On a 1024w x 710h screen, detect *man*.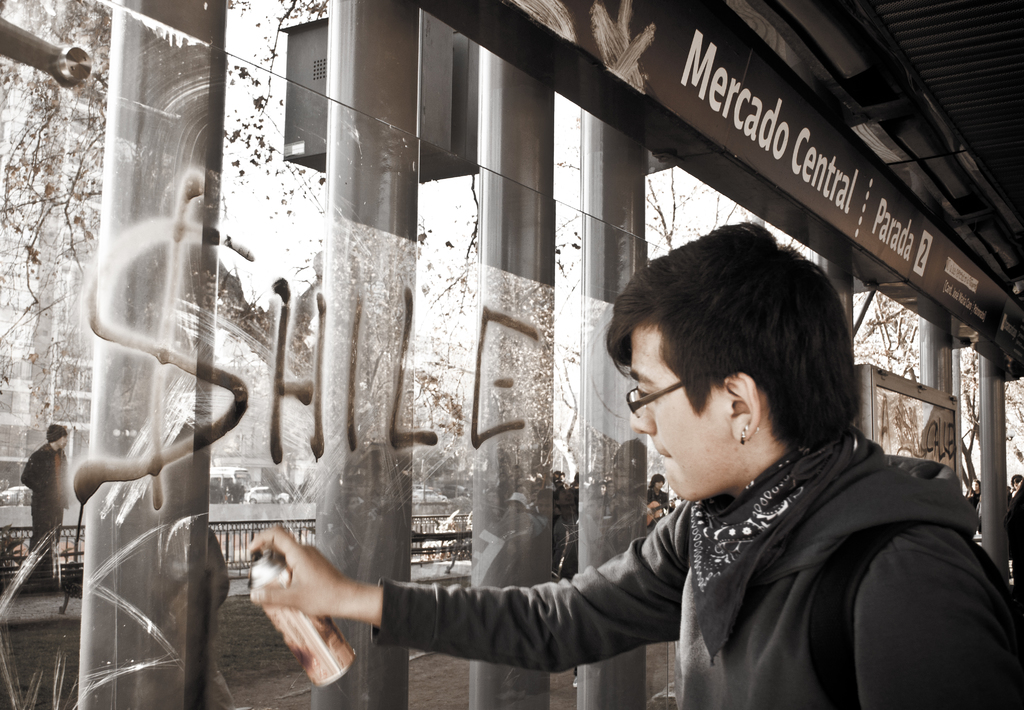
l=246, t=217, r=1020, b=709.
